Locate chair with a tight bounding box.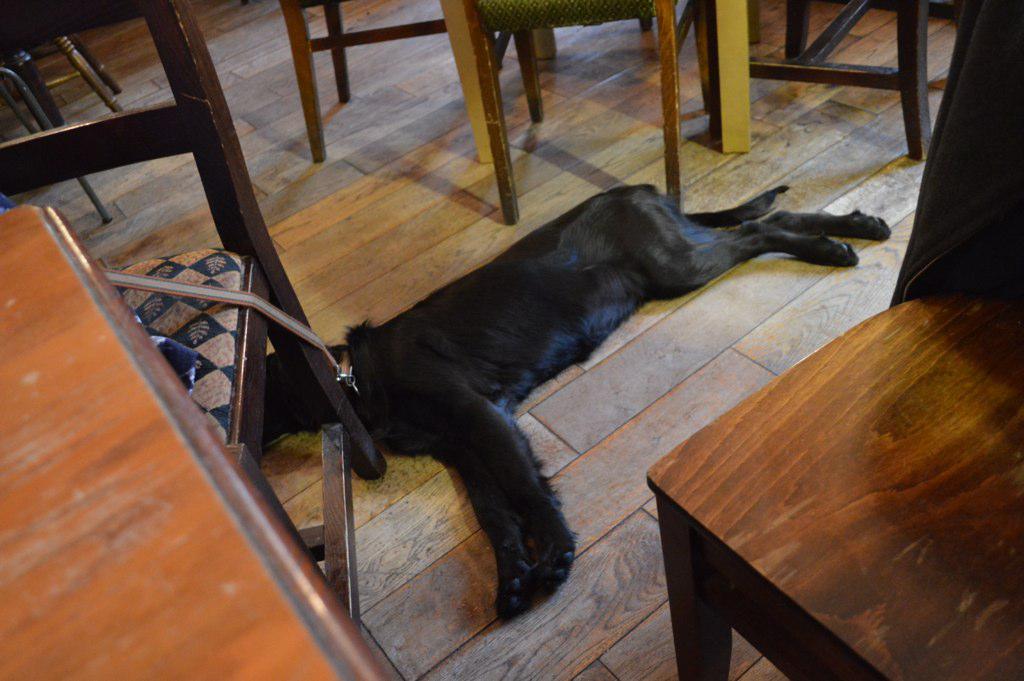
box=[646, 0, 1023, 680].
